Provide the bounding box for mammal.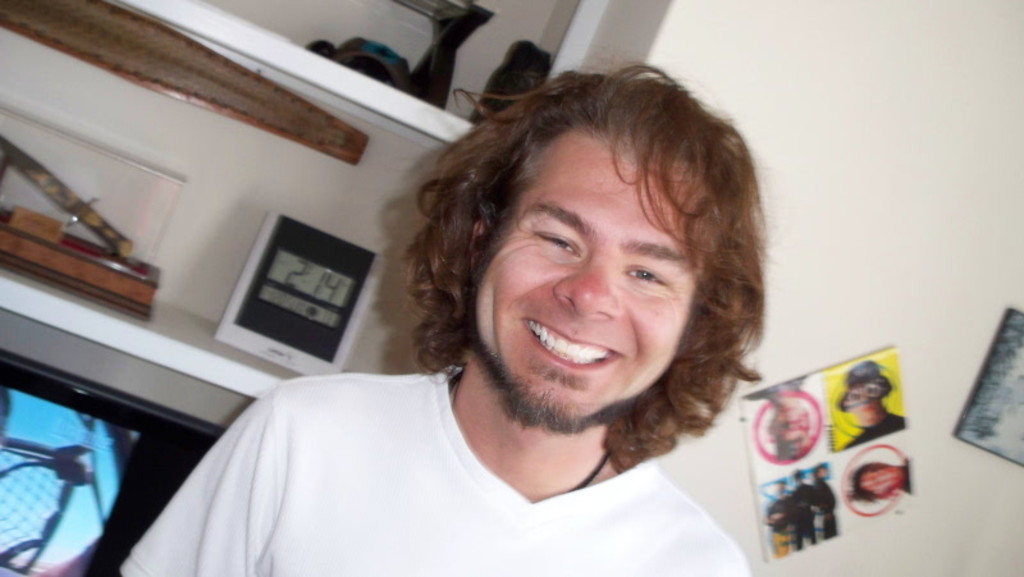
crop(790, 464, 818, 549).
